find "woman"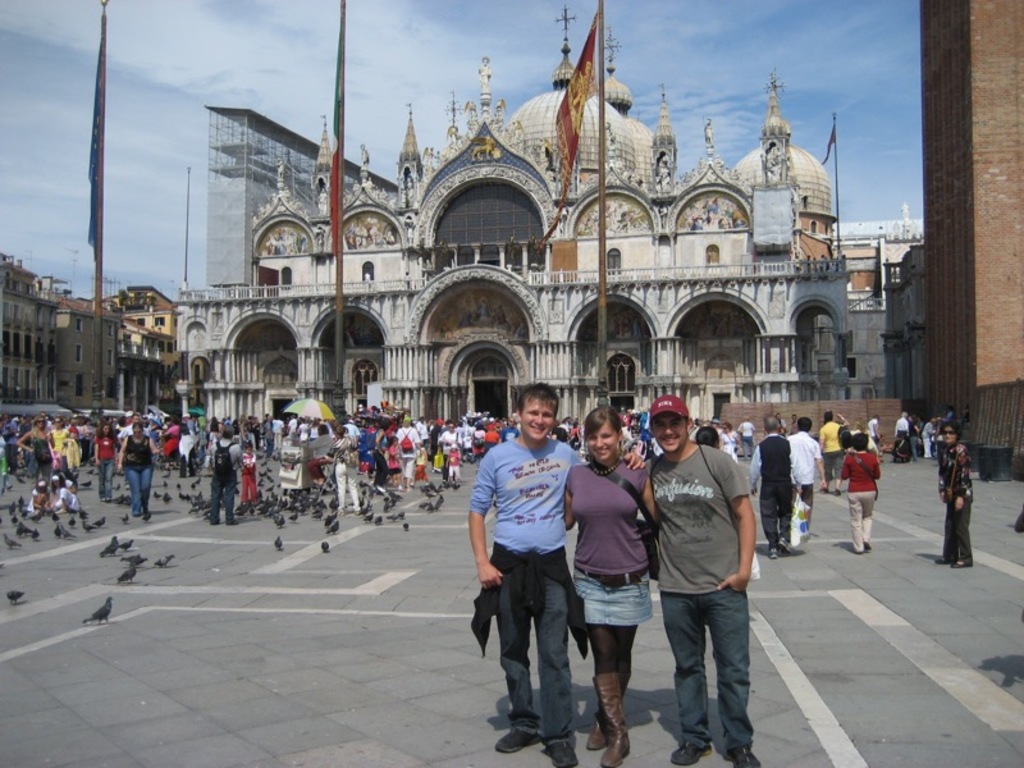
Rect(934, 420, 977, 570)
